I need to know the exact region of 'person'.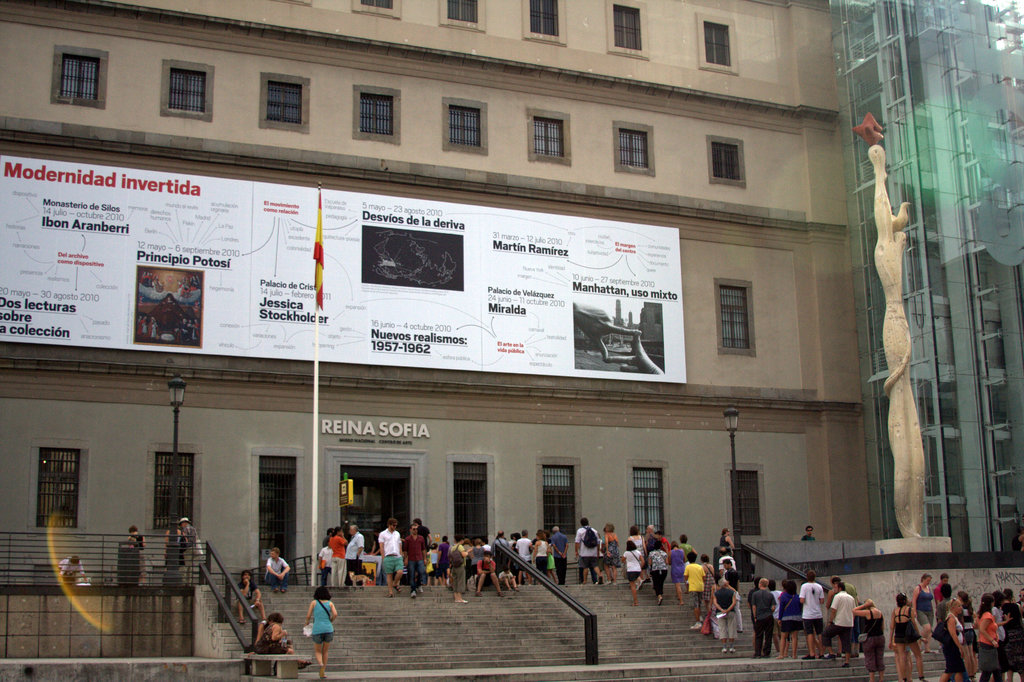
Region: select_region(748, 578, 775, 658).
